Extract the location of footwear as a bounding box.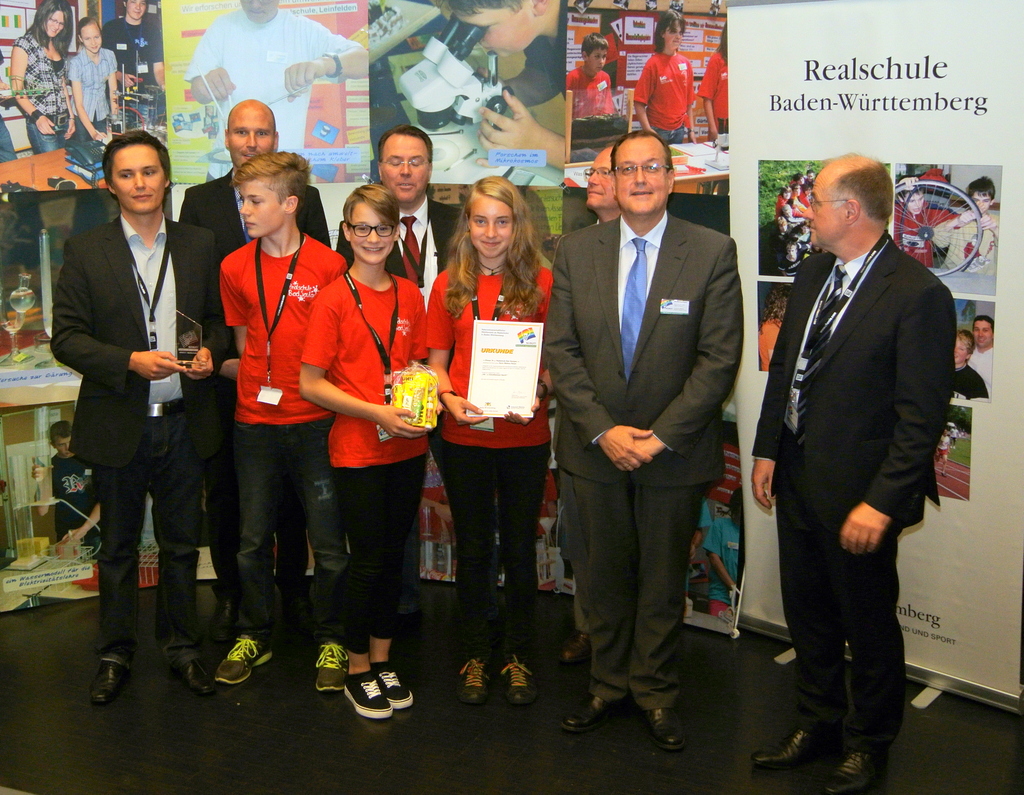
l=822, t=747, r=886, b=794.
